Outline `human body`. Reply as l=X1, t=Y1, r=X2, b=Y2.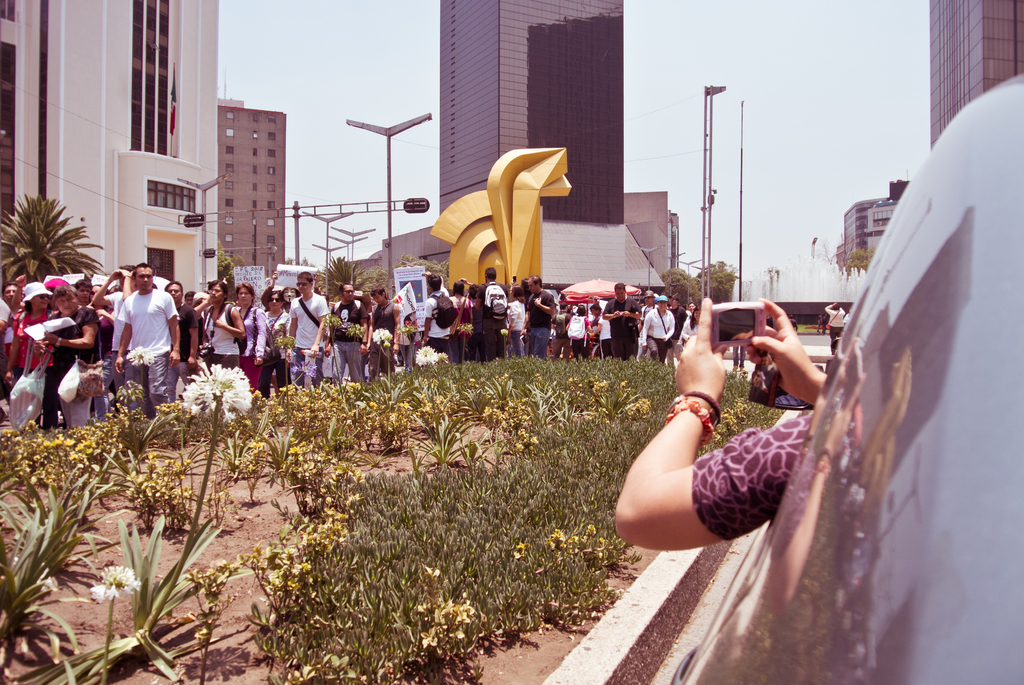
l=612, t=303, r=817, b=567.
